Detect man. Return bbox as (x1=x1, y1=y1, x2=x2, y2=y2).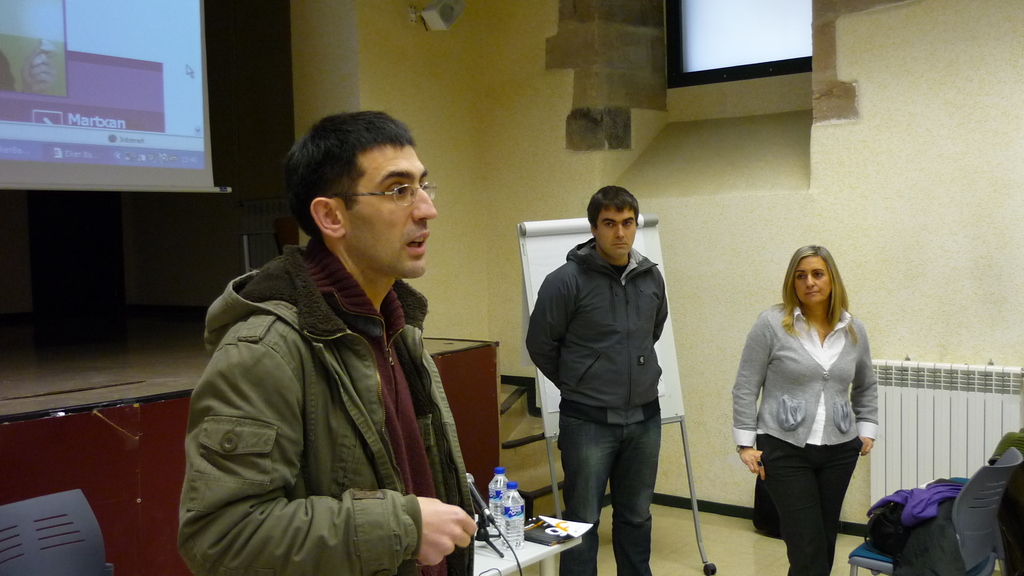
(x1=172, y1=113, x2=479, y2=575).
